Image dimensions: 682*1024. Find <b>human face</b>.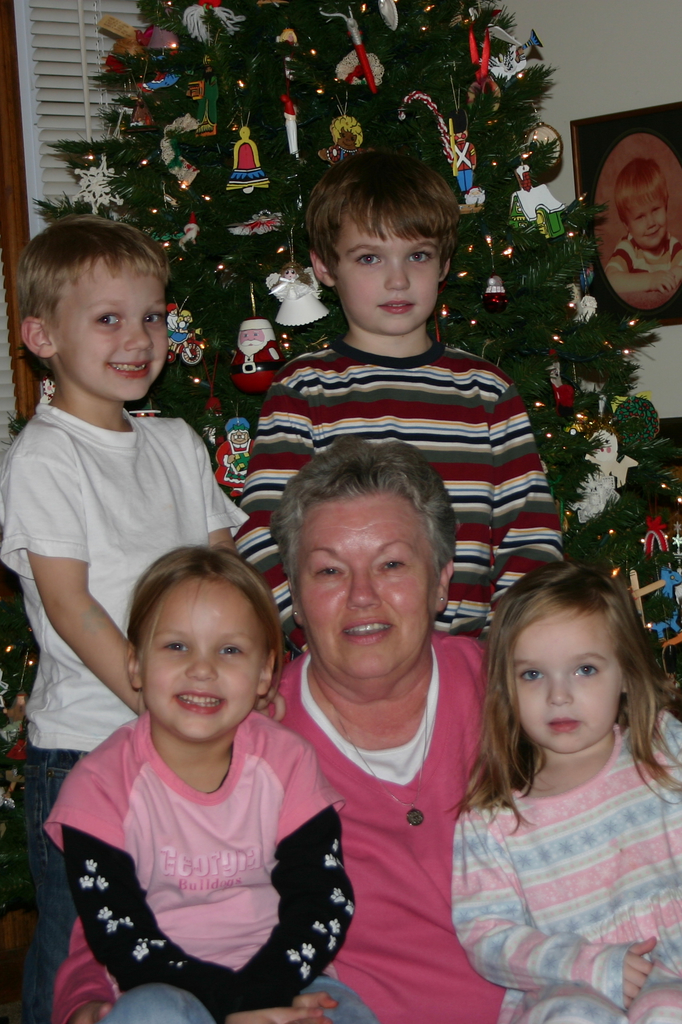
329/230/442/335.
